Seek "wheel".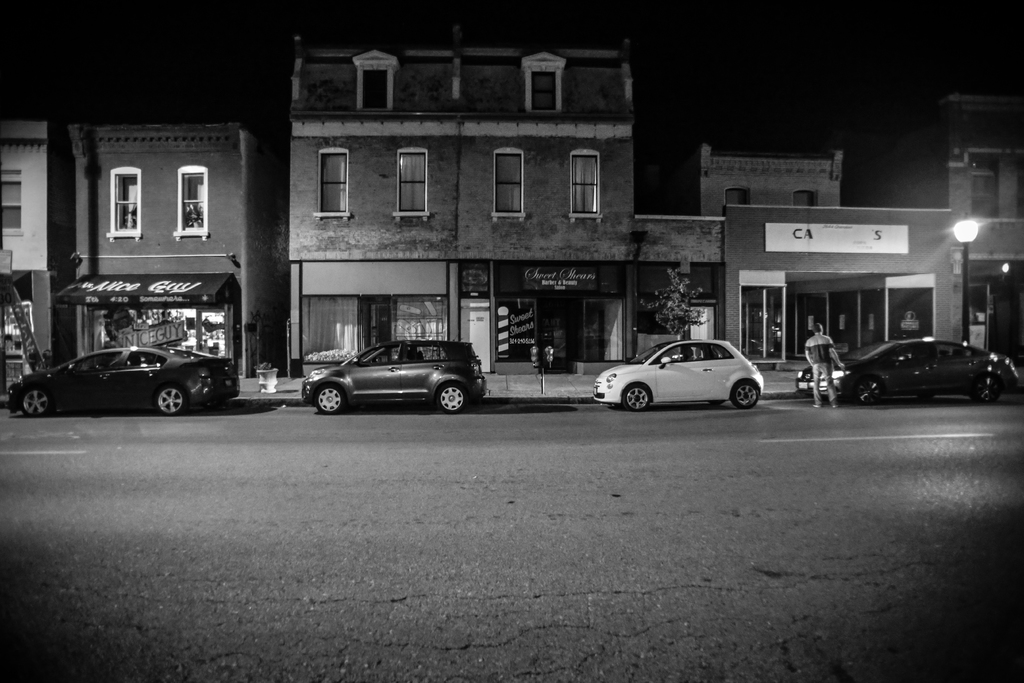
<bbox>155, 384, 187, 414</bbox>.
